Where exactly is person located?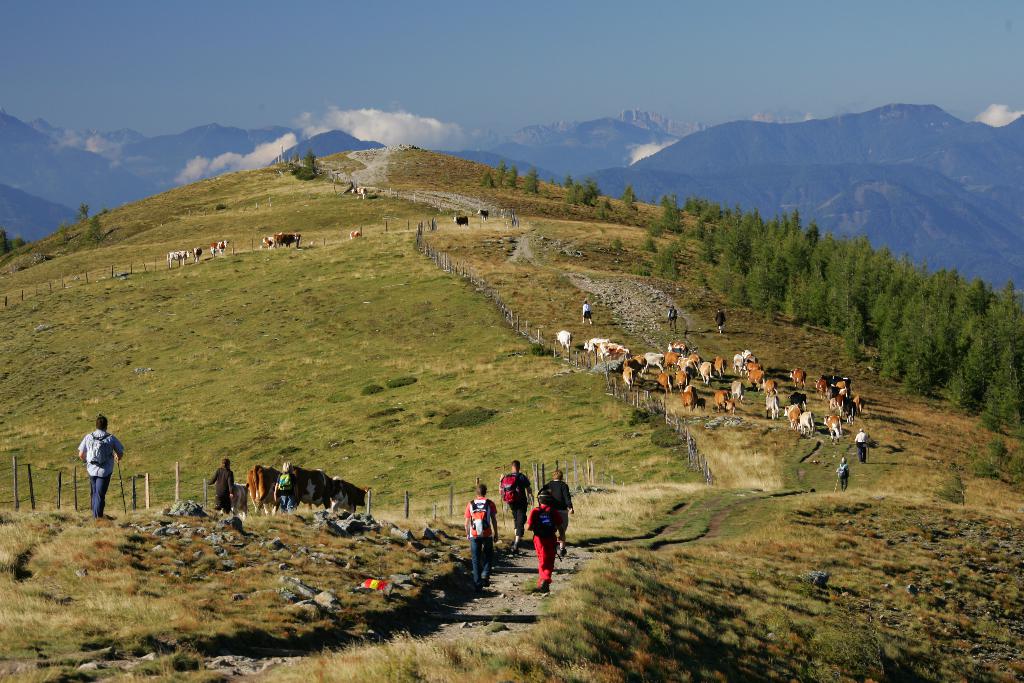
Its bounding box is [580, 297, 596, 327].
